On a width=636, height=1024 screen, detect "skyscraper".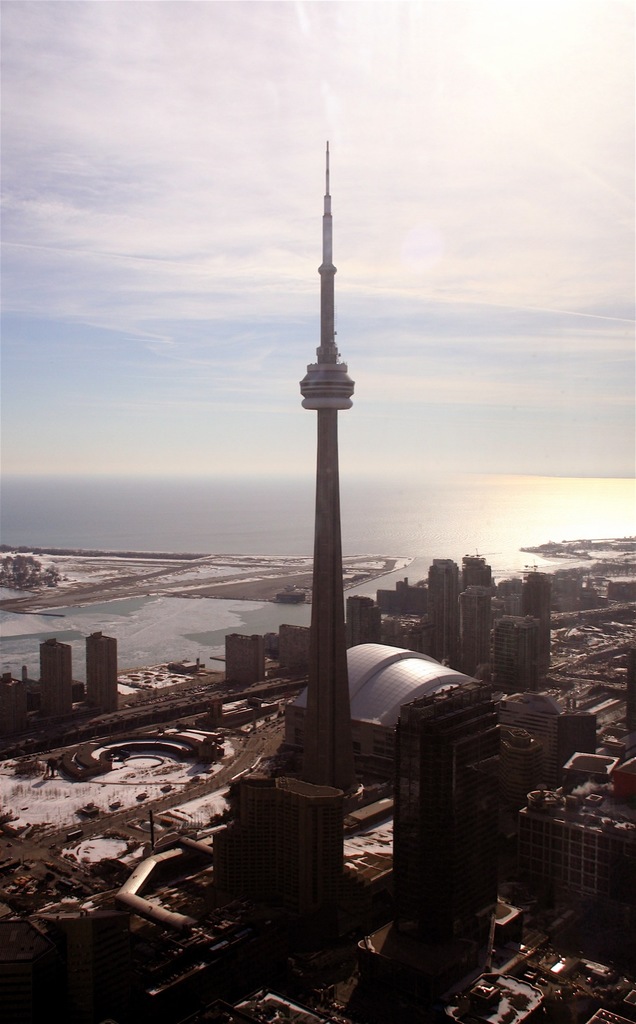
<region>457, 554, 500, 670</region>.
